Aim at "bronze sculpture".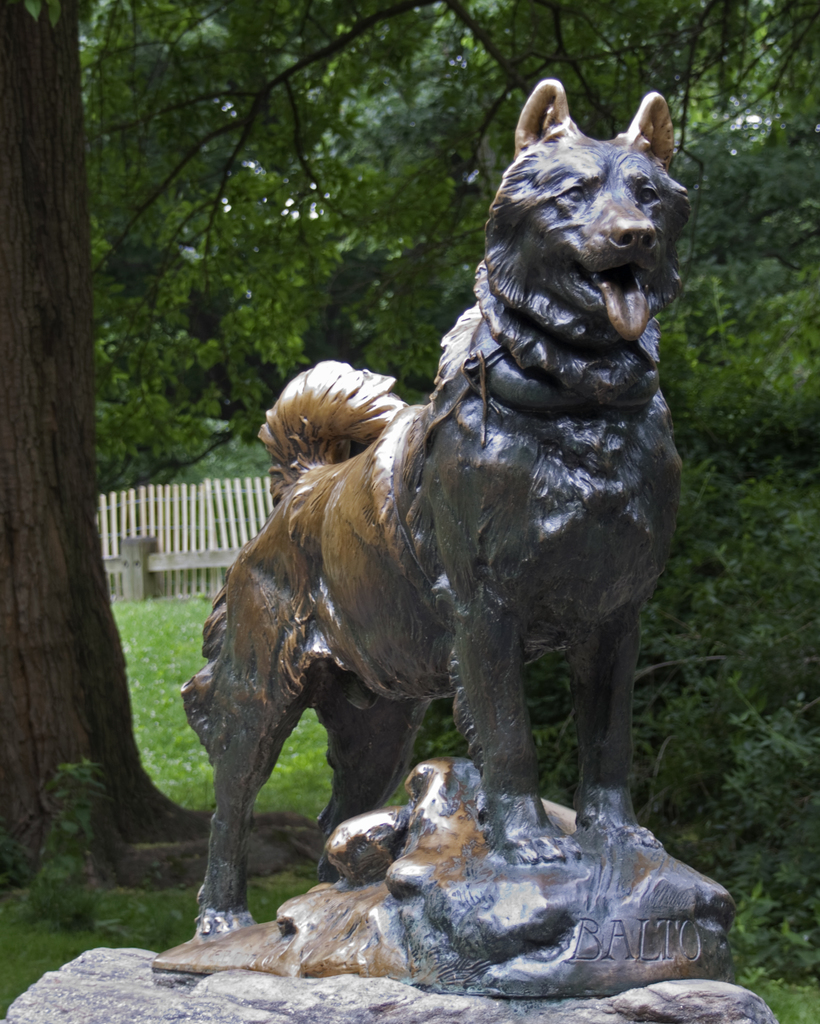
Aimed at [138, 72, 747, 1008].
